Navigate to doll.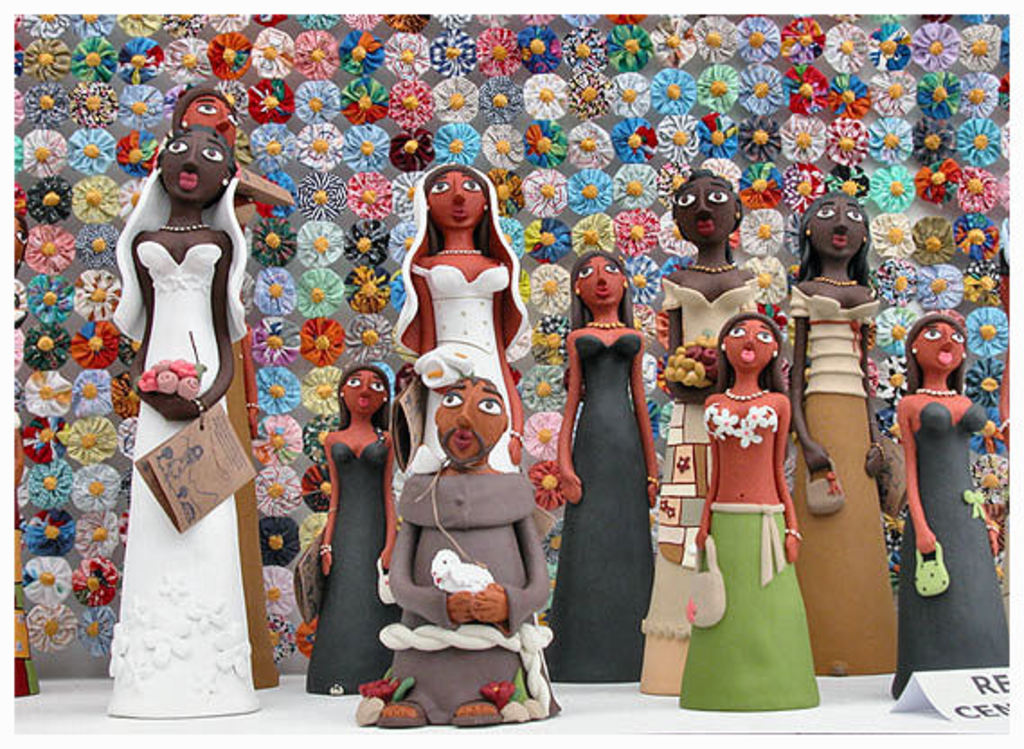
Navigation target: bbox(785, 191, 887, 664).
